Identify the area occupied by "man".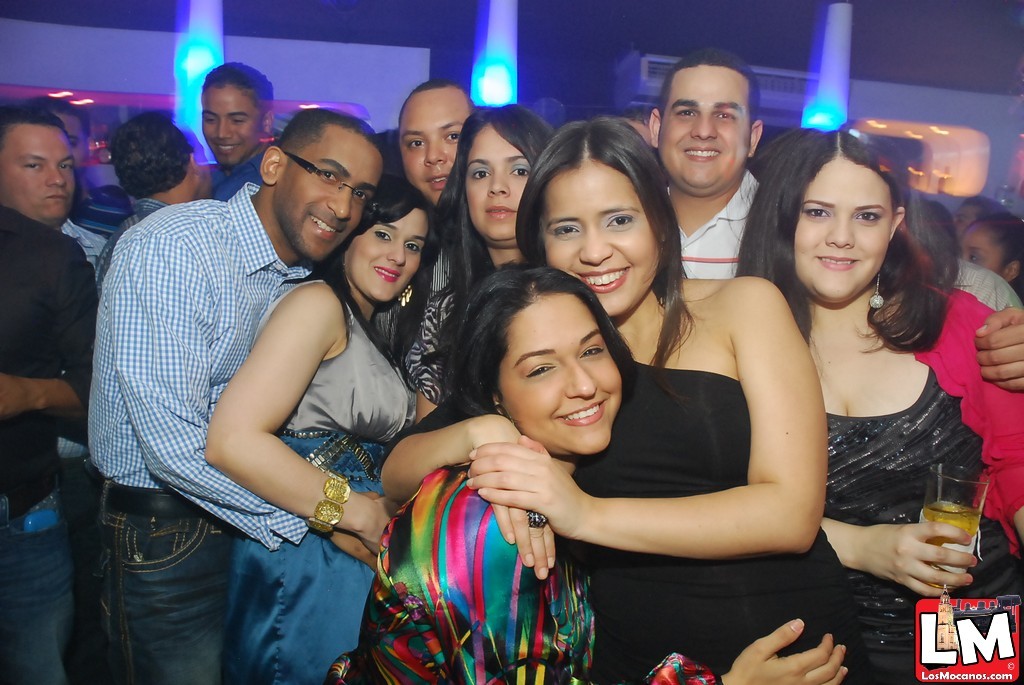
Area: box(84, 109, 381, 684).
